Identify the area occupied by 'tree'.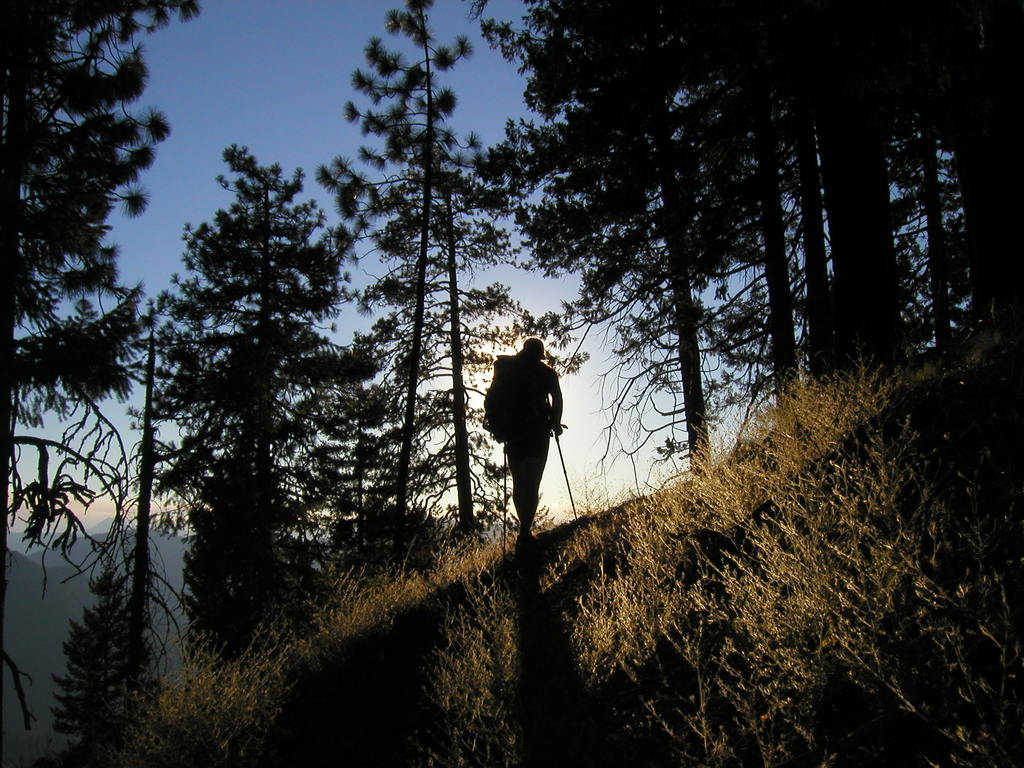
Area: Rect(312, 0, 598, 606).
